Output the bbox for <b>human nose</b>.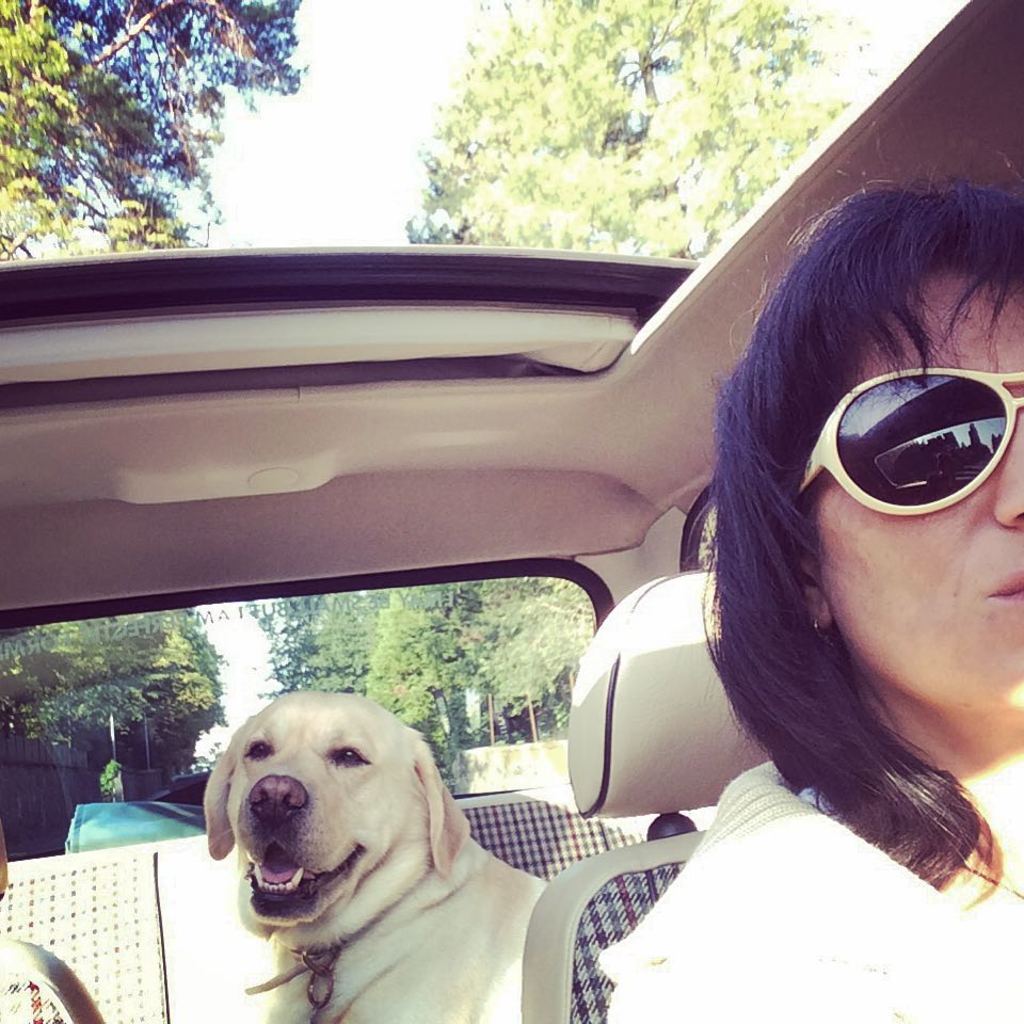
996, 414, 1023, 533.
